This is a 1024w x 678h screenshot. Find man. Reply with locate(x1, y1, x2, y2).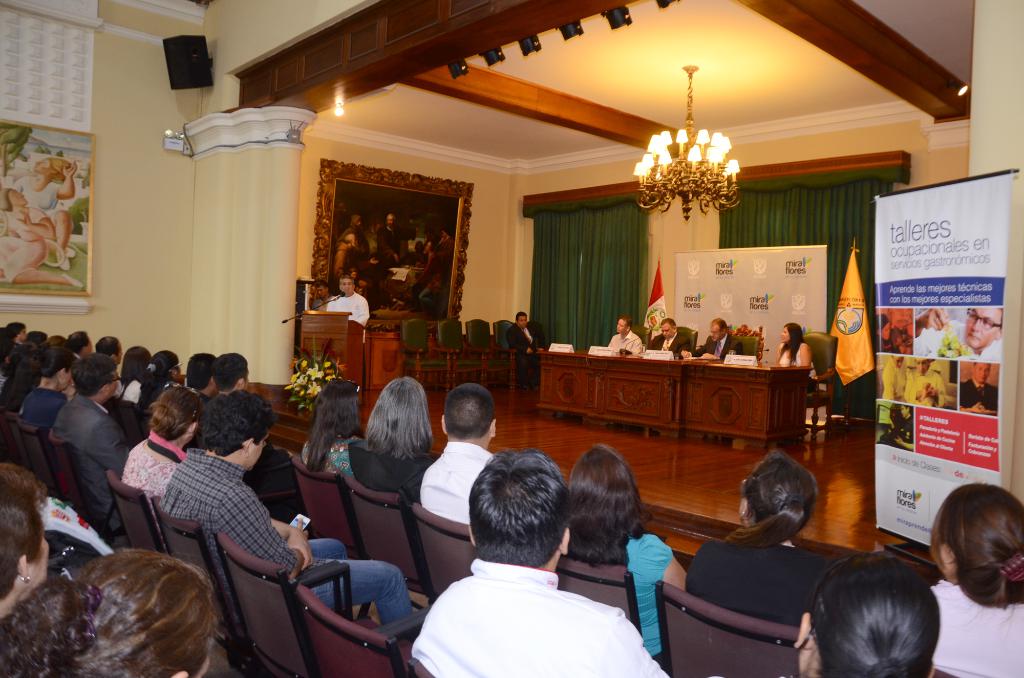
locate(916, 303, 1007, 357).
